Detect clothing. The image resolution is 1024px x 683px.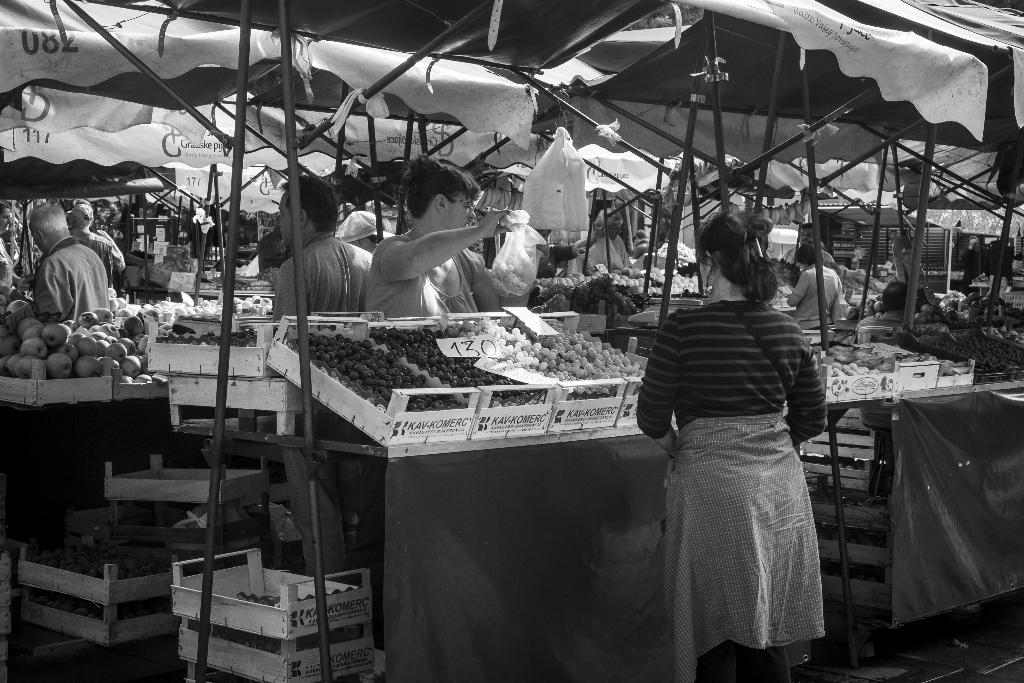
{"left": 0, "top": 237, "right": 12, "bottom": 292}.
